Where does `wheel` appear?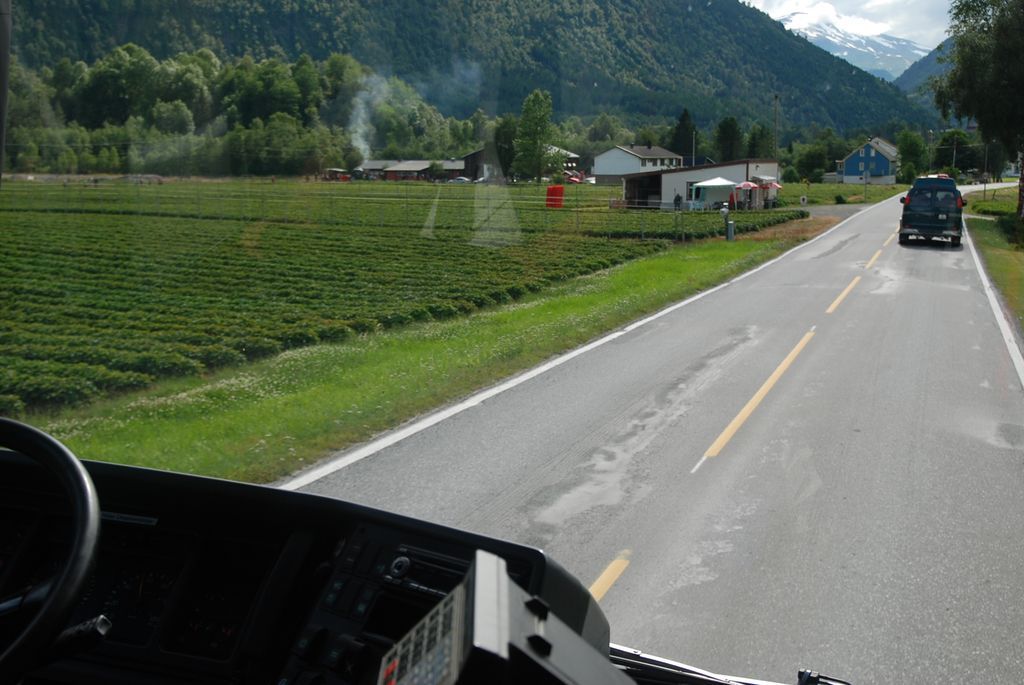
Appears at {"left": 3, "top": 413, "right": 98, "bottom": 676}.
